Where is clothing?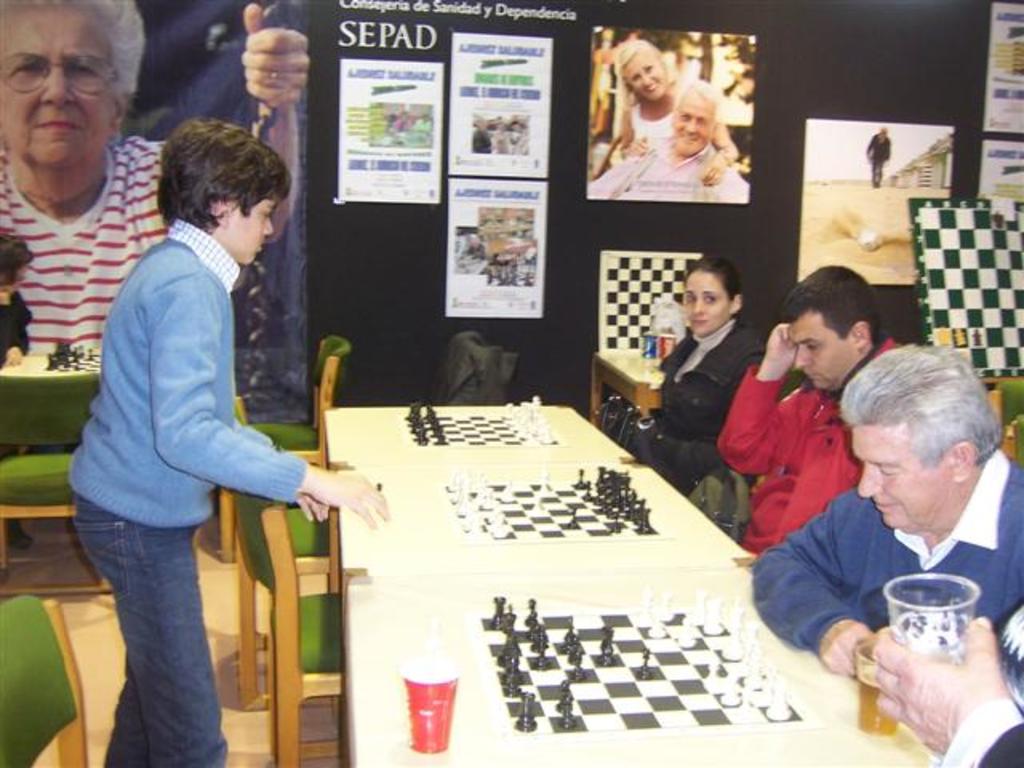
754 448 1022 715.
